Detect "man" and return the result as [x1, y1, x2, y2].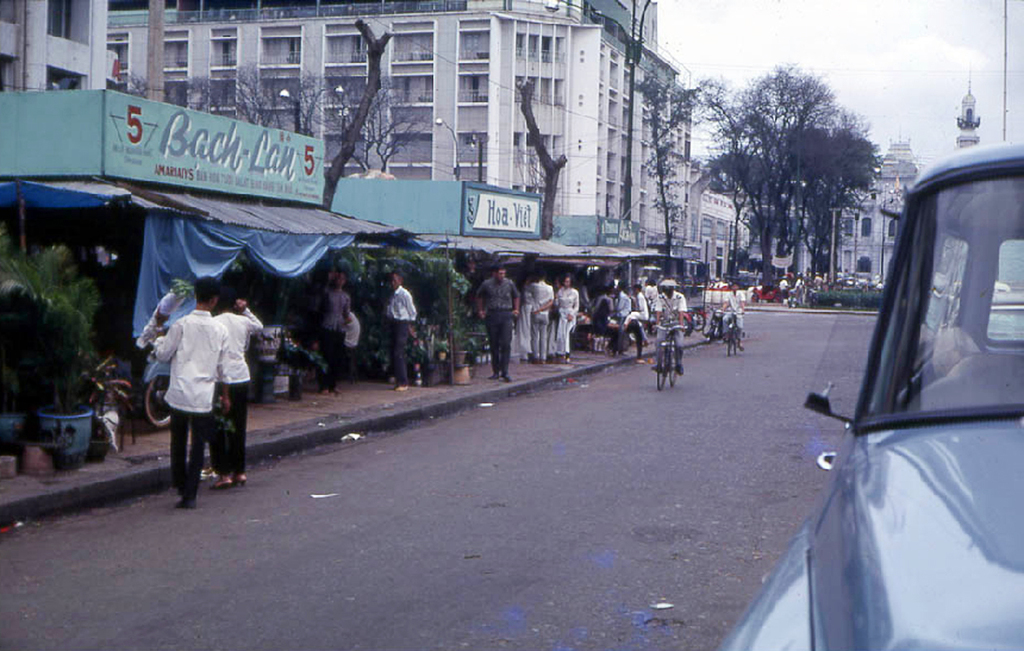
[475, 264, 519, 381].
